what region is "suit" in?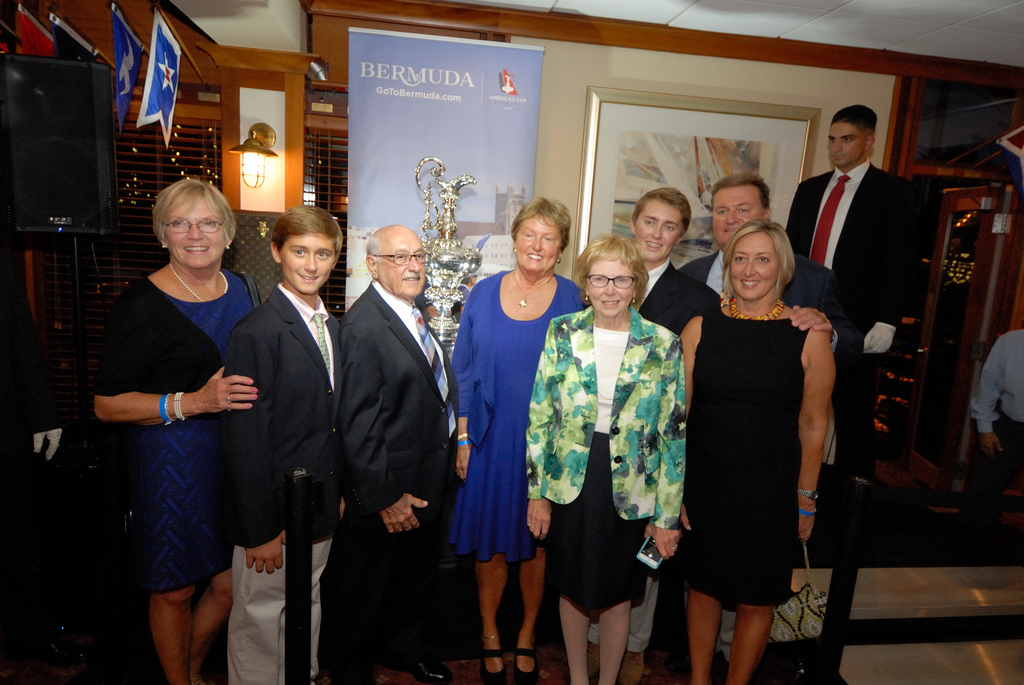
bbox=[526, 304, 691, 535].
